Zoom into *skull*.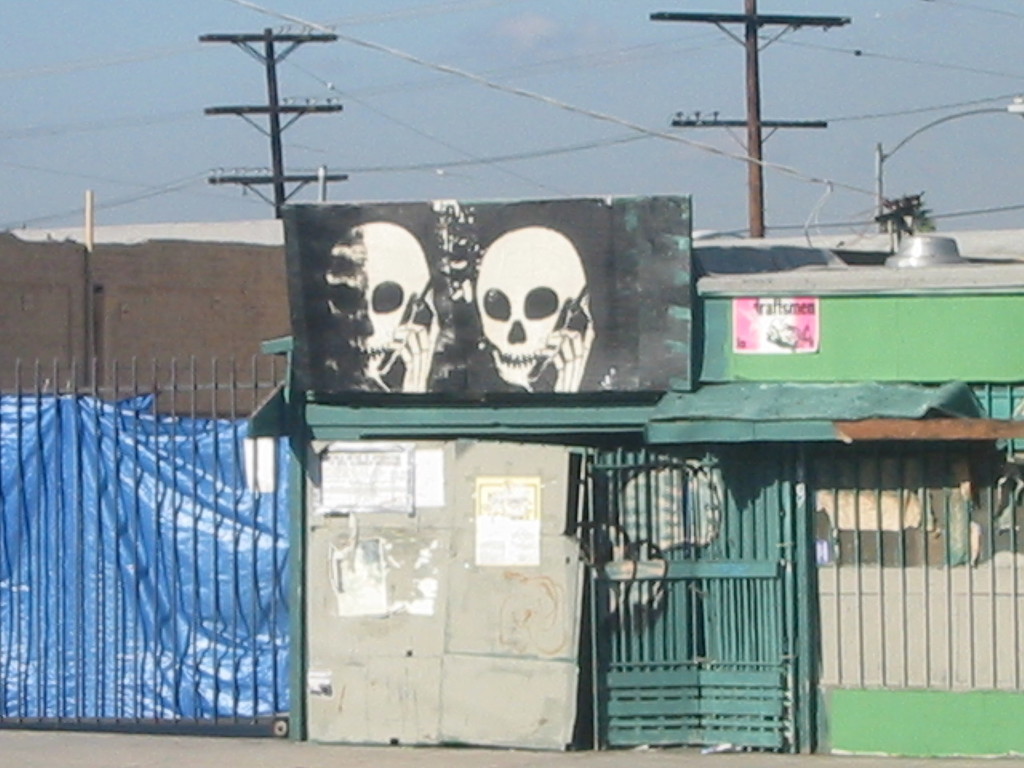
Zoom target: box=[322, 222, 437, 370].
